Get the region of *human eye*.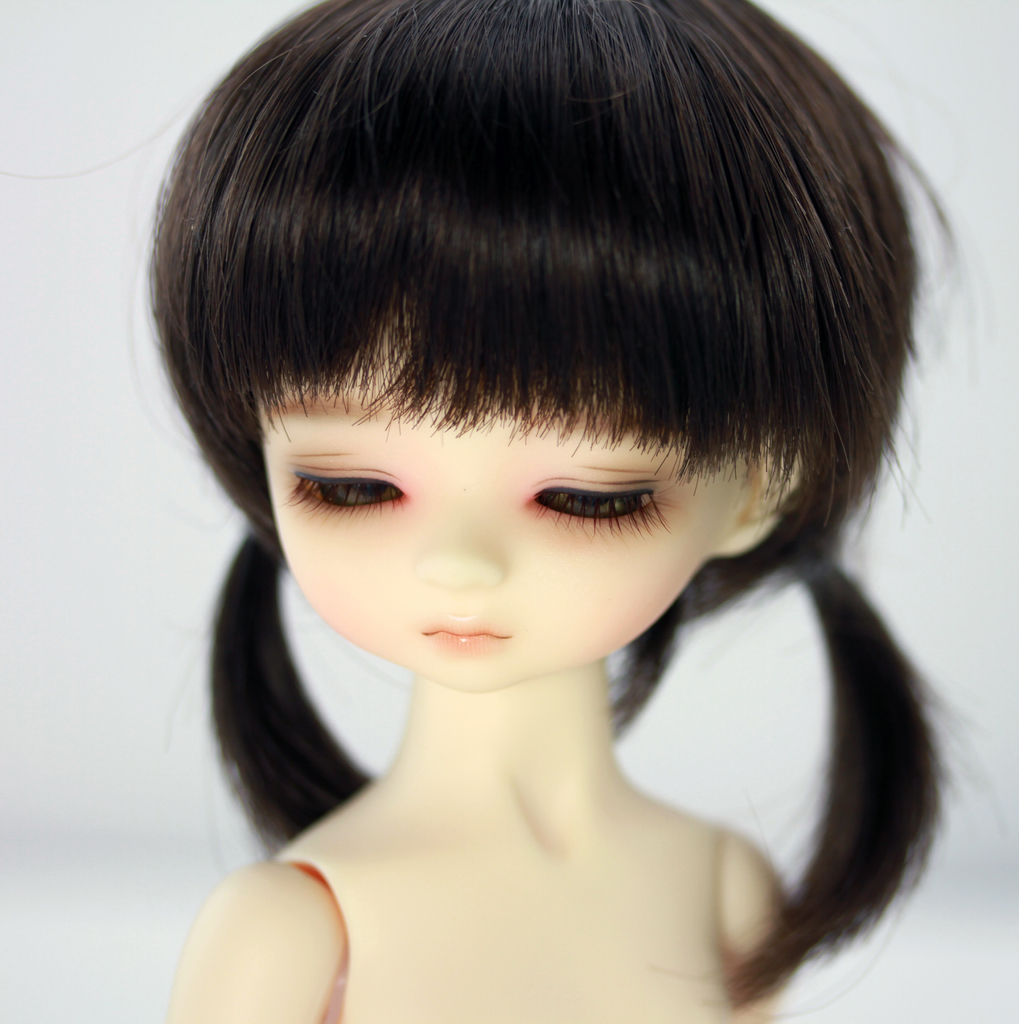
<region>265, 461, 420, 520</region>.
